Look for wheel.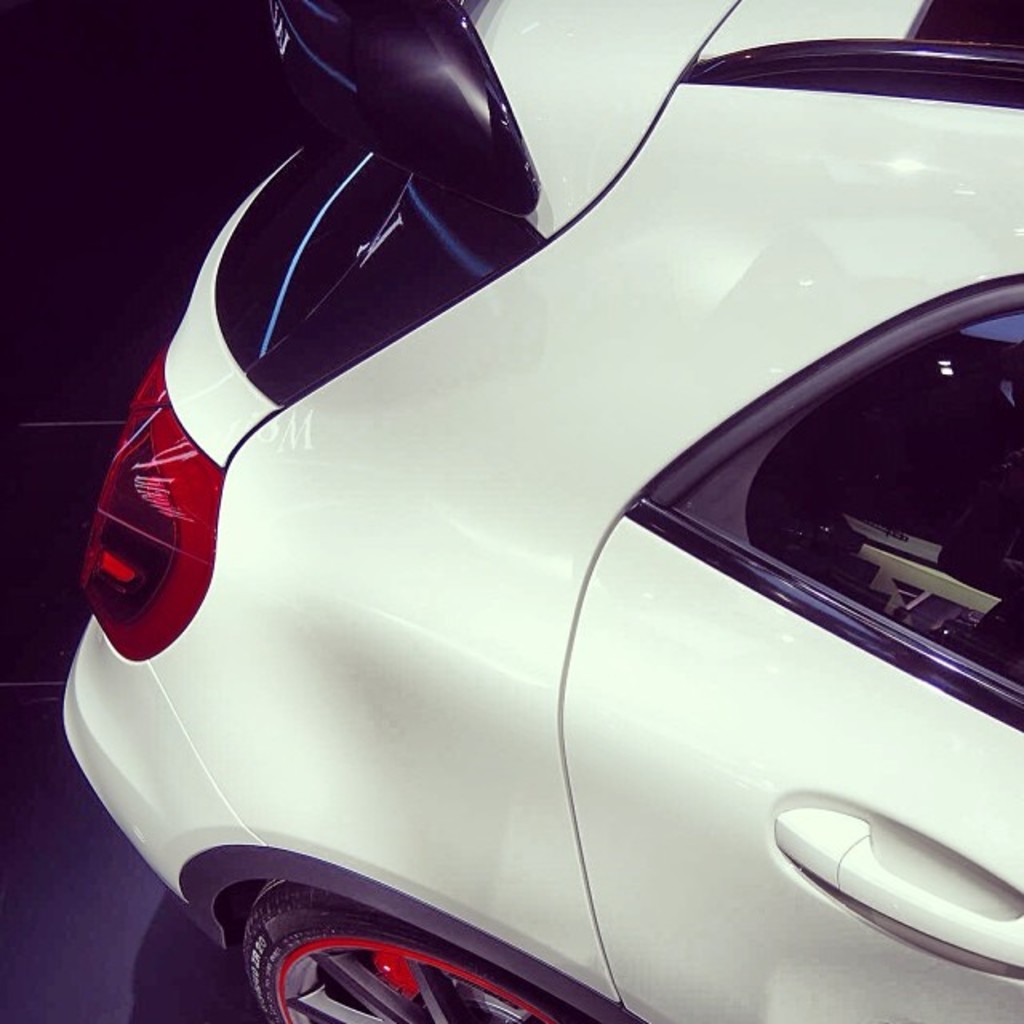
Found: Rect(205, 882, 573, 1013).
